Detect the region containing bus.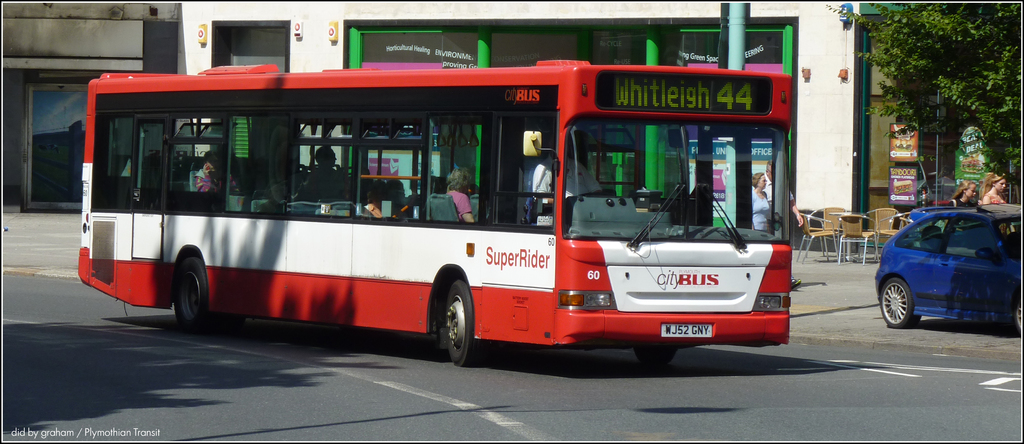
{"left": 77, "top": 59, "right": 792, "bottom": 365}.
